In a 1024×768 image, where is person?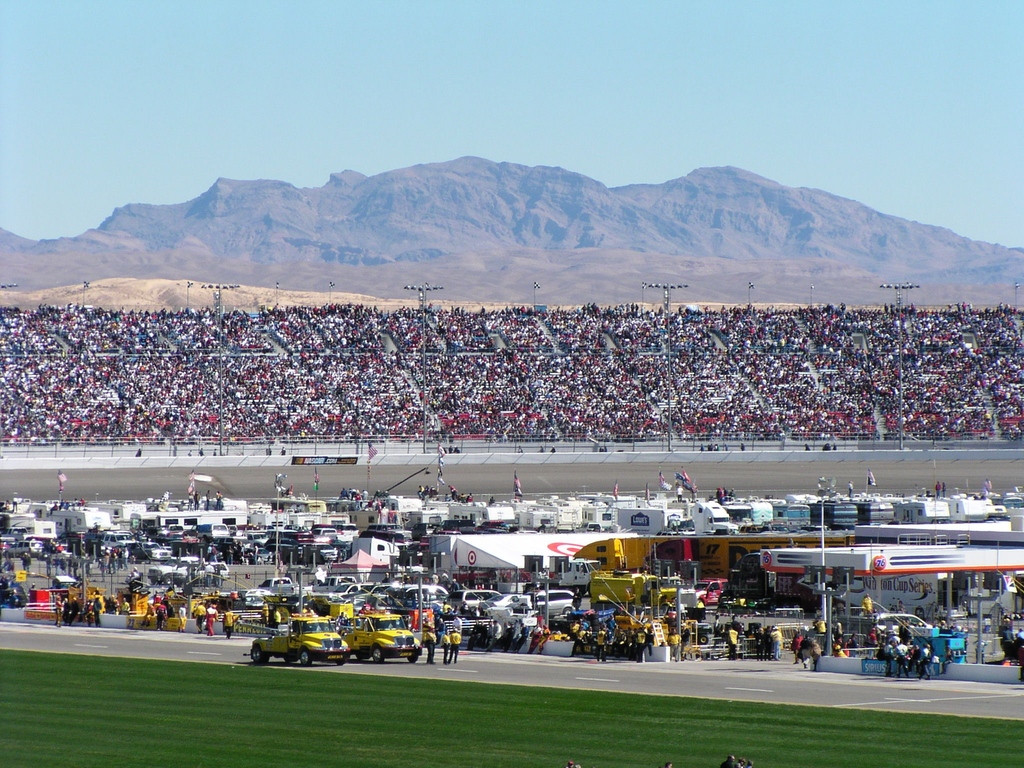
l=271, t=607, r=281, b=627.
